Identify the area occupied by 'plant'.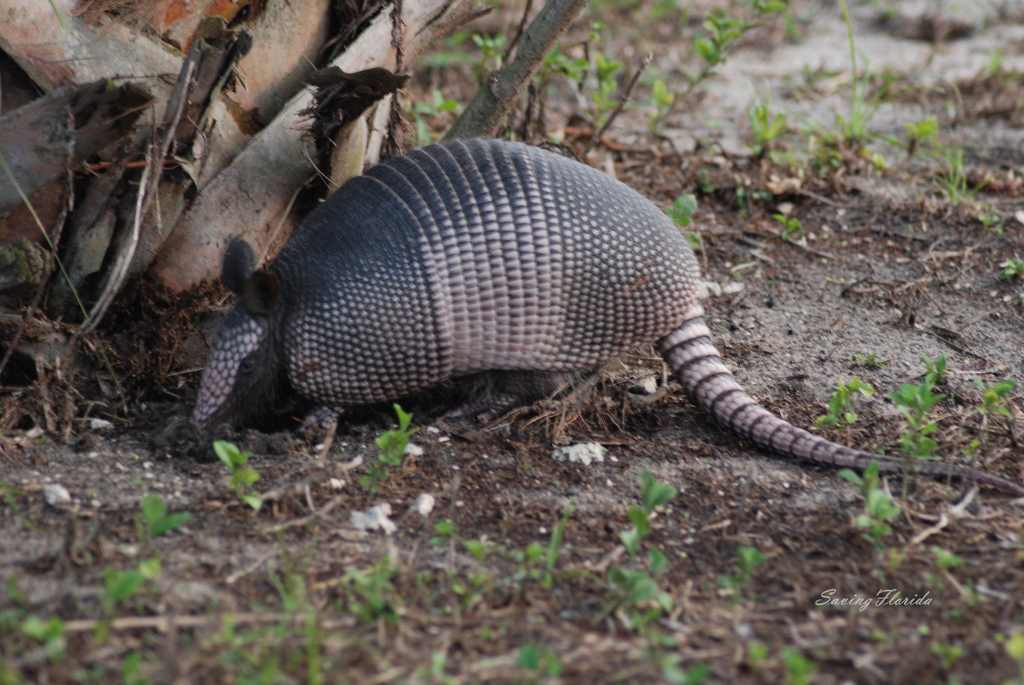
Area: (x1=271, y1=571, x2=301, y2=611).
